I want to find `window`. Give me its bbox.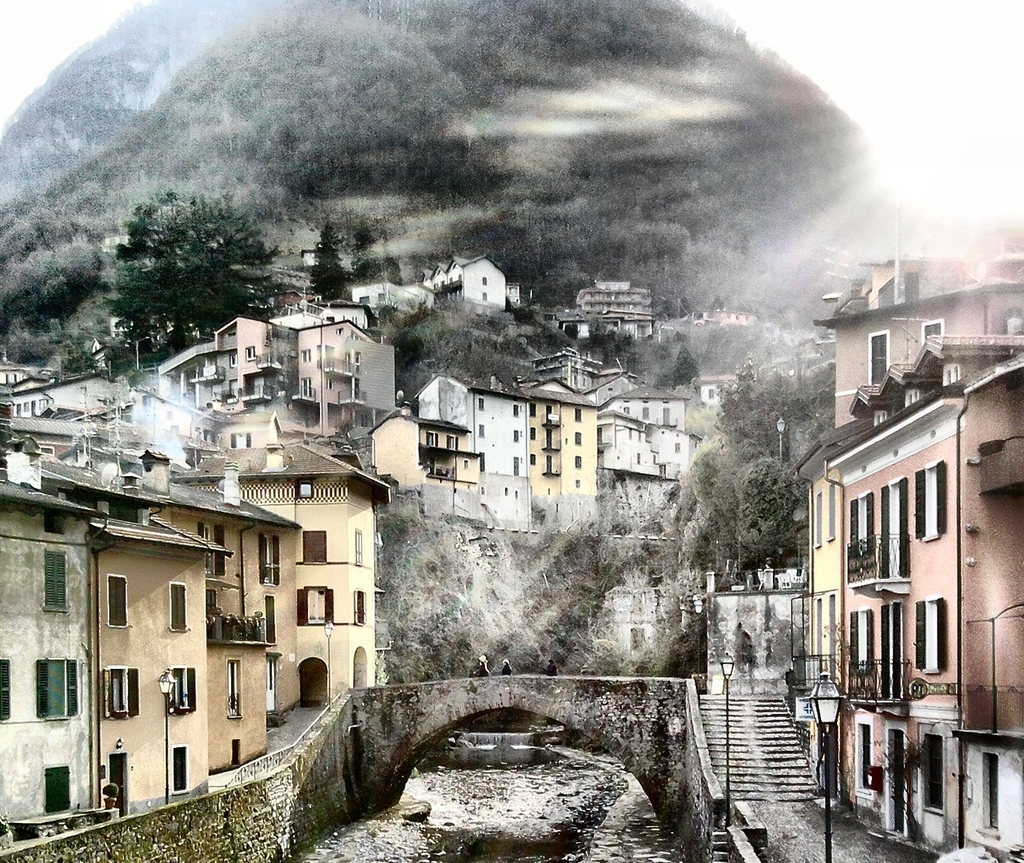
[849, 609, 871, 672].
